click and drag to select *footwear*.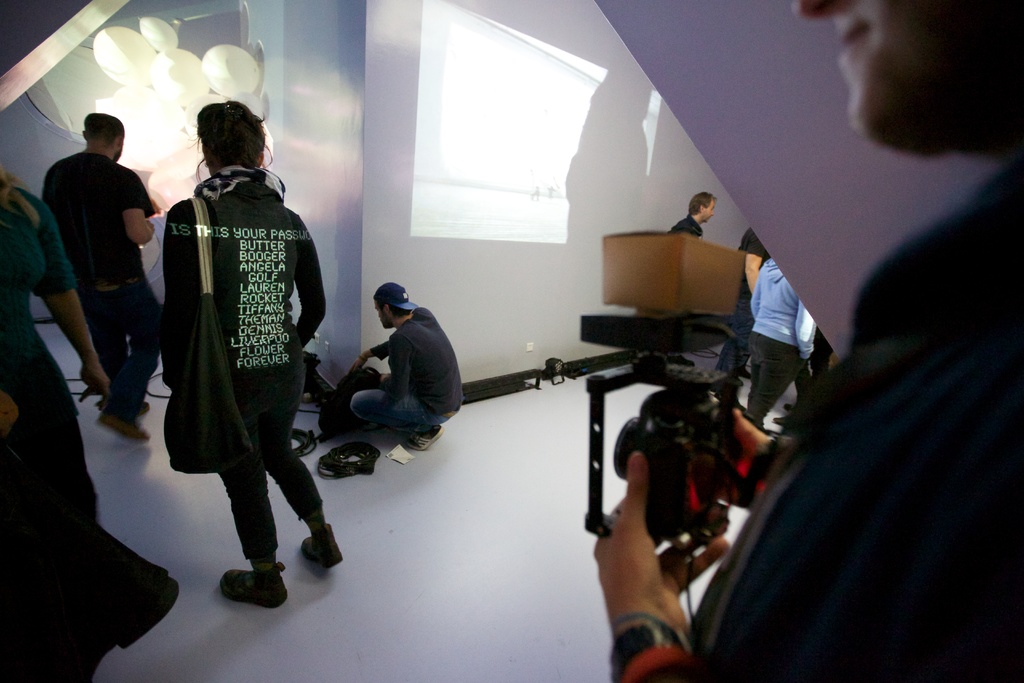
Selection: box=[301, 525, 342, 572].
